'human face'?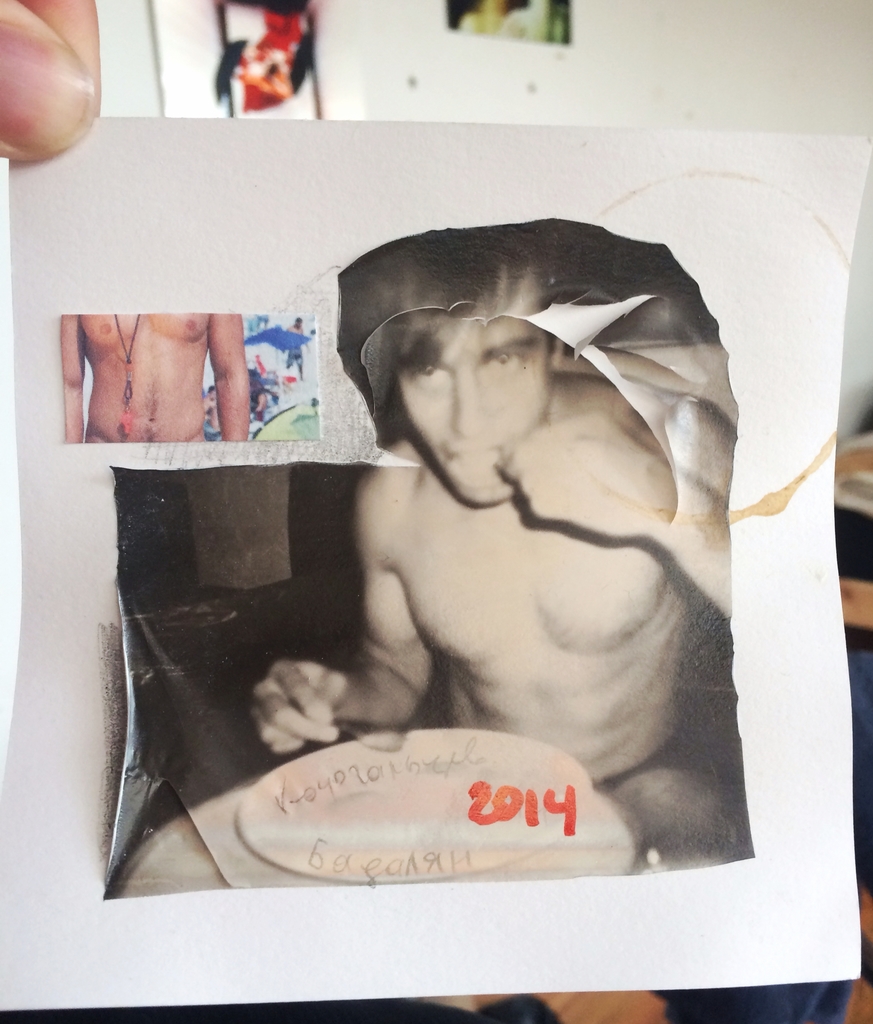
rect(403, 307, 551, 505)
